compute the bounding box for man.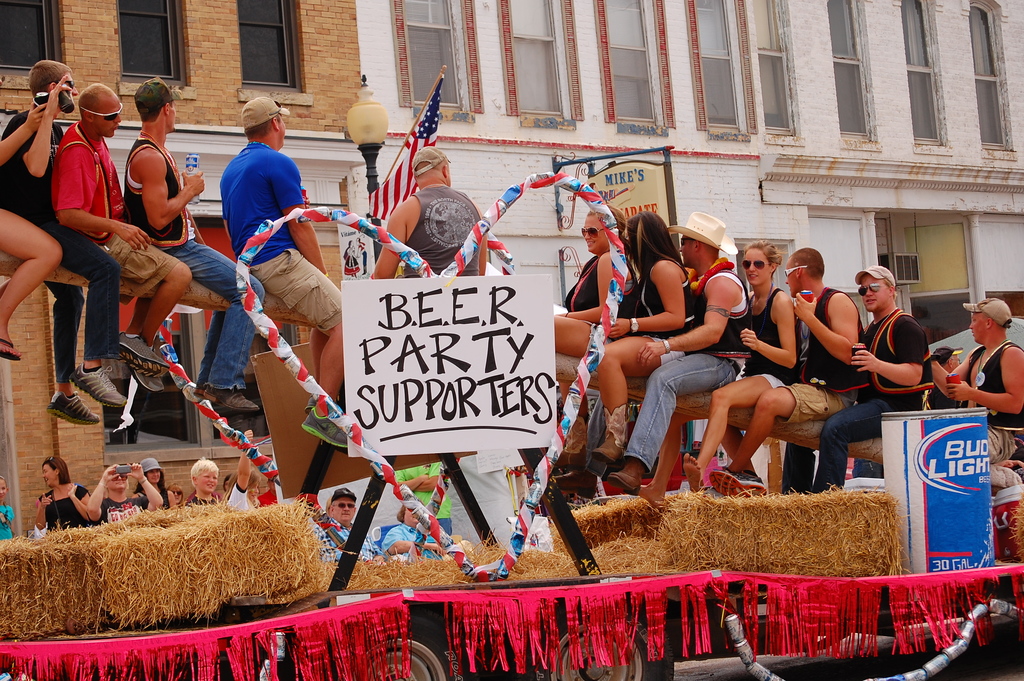
left=0, top=57, right=126, bottom=428.
